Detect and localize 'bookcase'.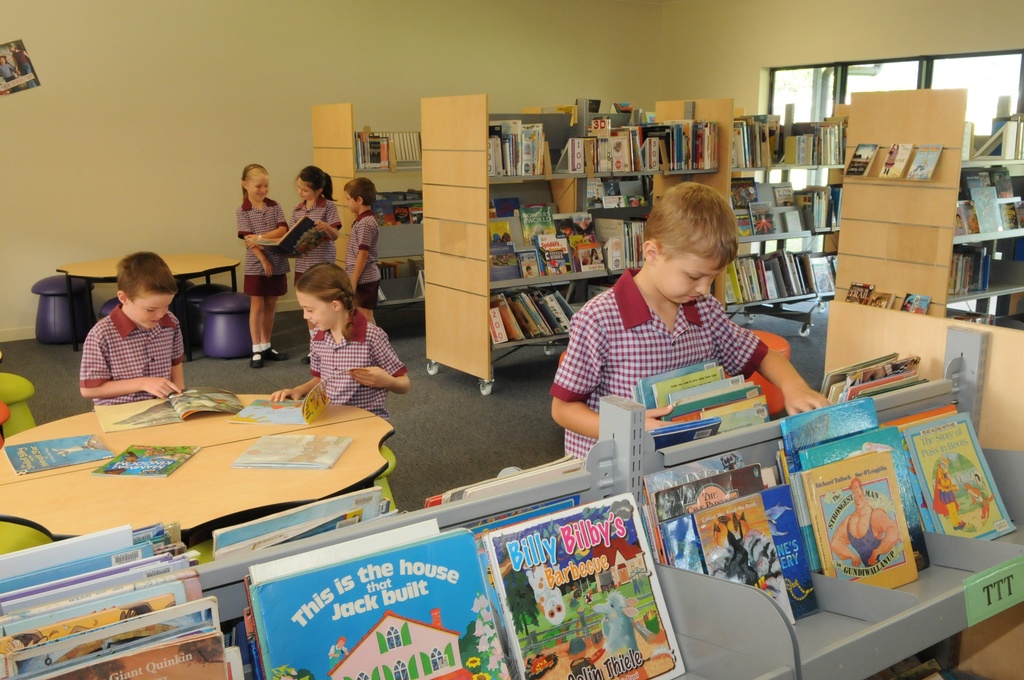
Localized at 0, 364, 1023, 679.
